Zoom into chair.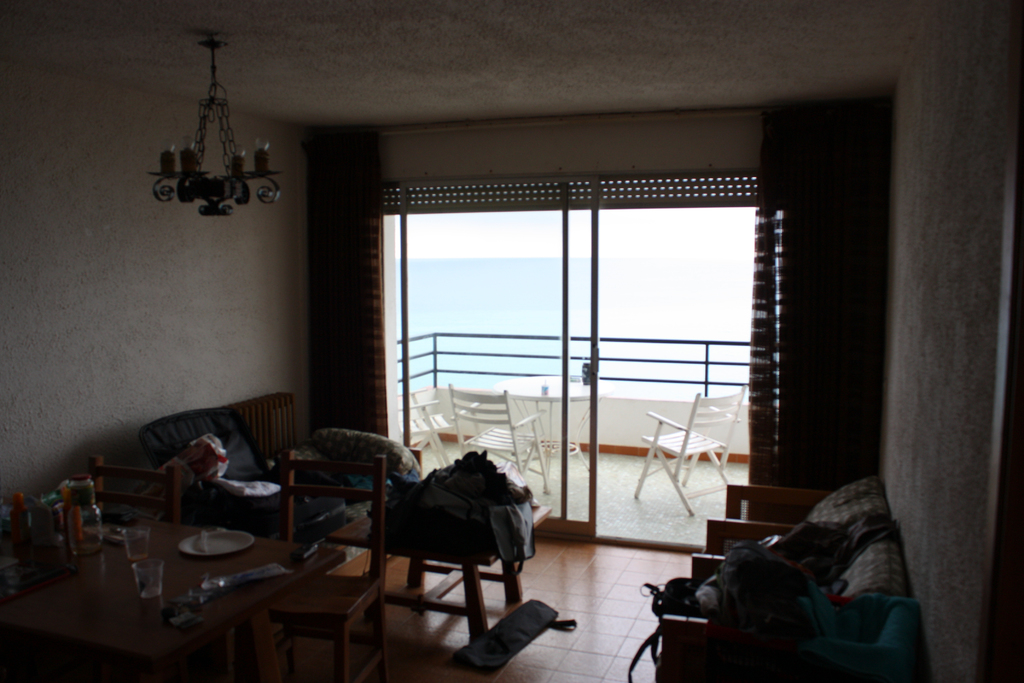
Zoom target: (90, 457, 178, 523).
